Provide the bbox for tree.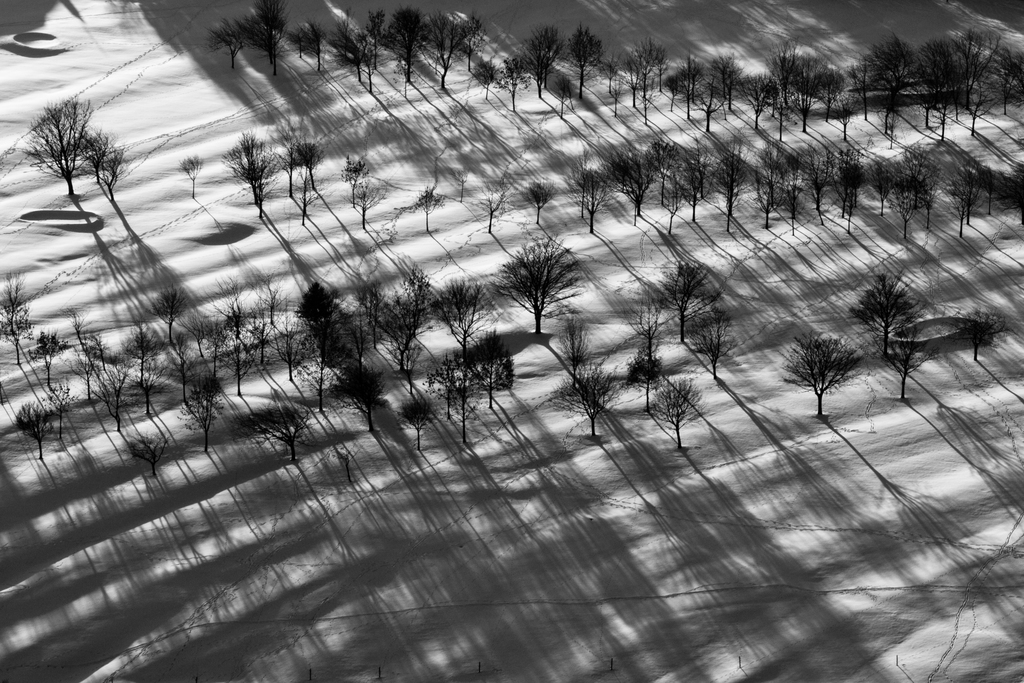
262,322,305,388.
